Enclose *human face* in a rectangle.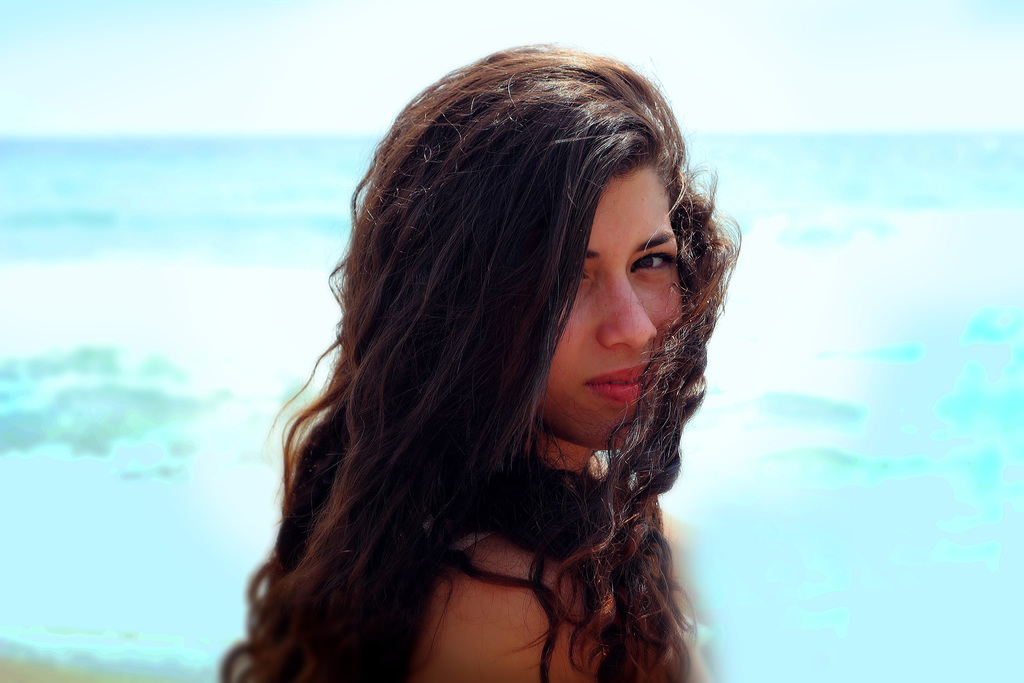
rect(535, 168, 686, 448).
